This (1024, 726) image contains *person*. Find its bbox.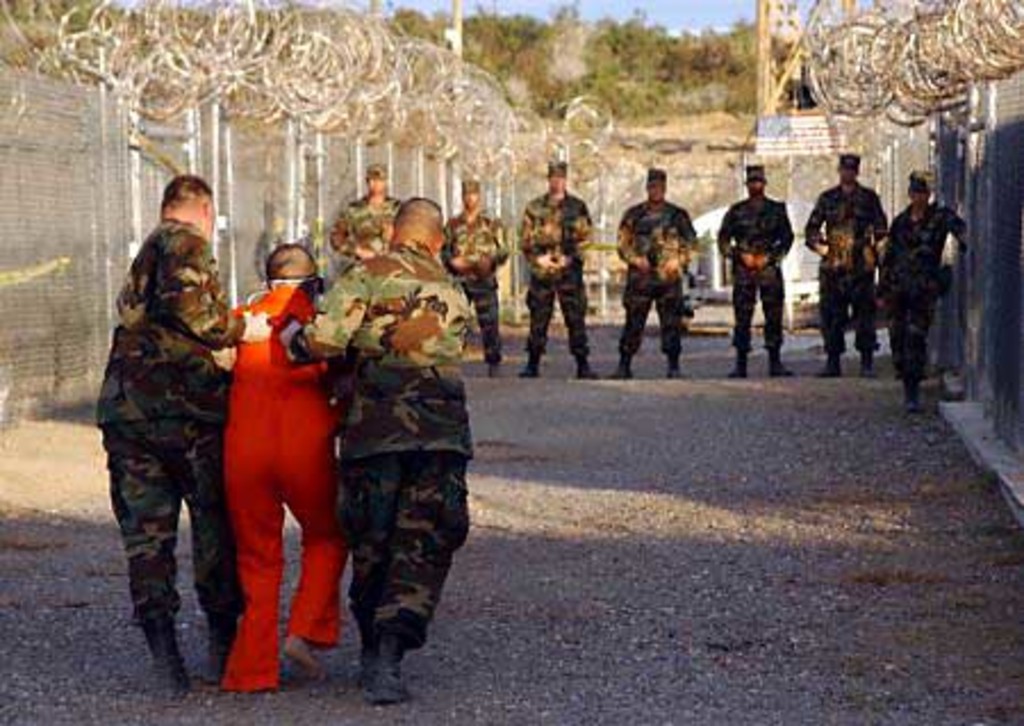
521:164:598:380.
